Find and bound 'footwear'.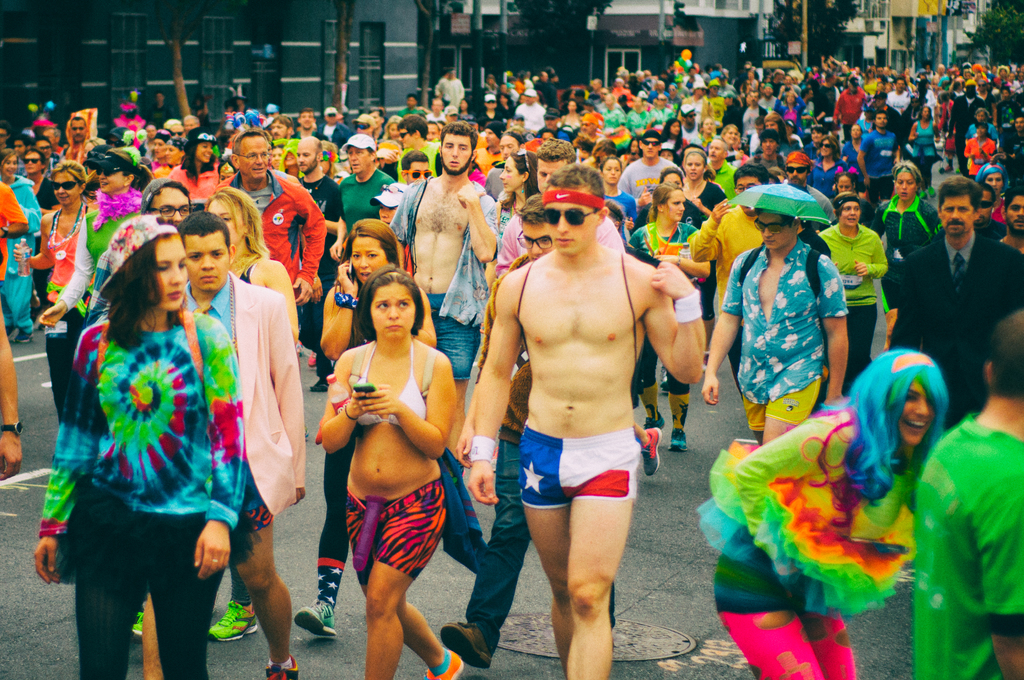
Bound: pyautogui.locateOnScreen(667, 425, 688, 450).
